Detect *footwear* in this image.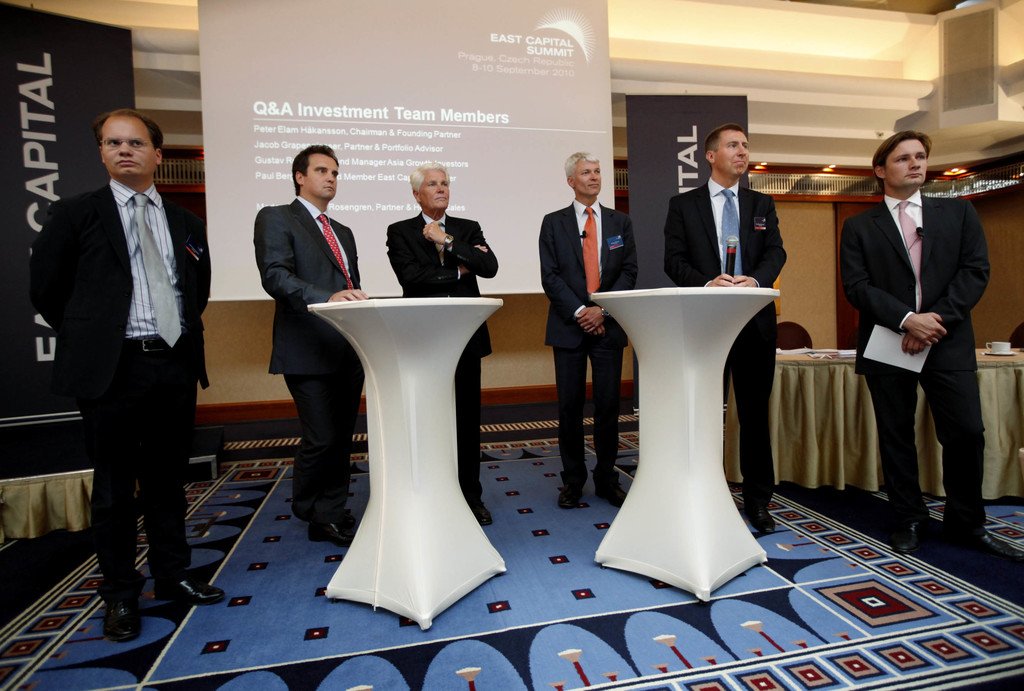
Detection: box=[151, 569, 222, 609].
